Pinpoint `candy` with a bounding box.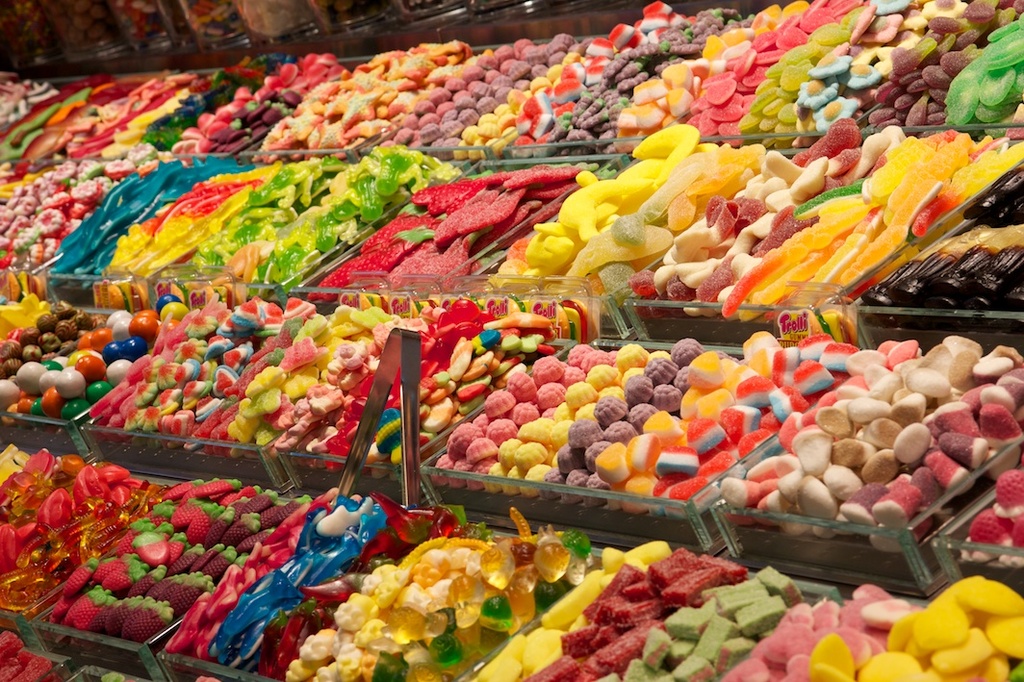
(x1=0, y1=0, x2=1023, y2=681).
